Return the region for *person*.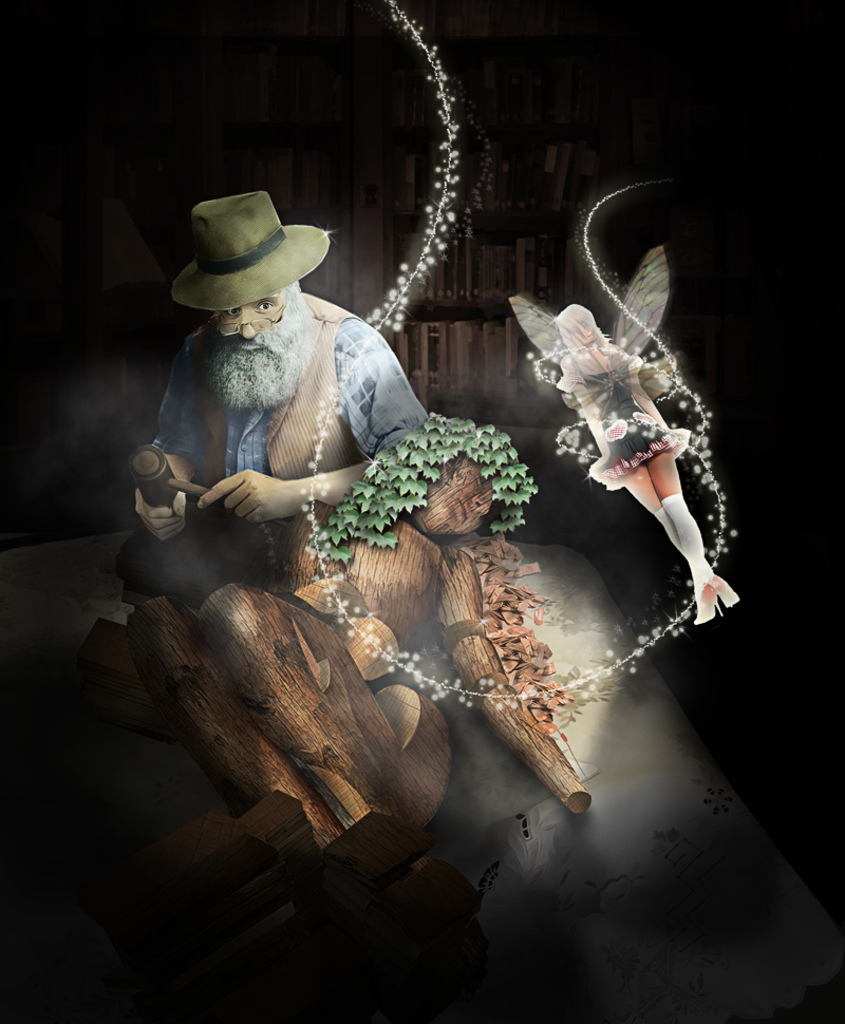
box(132, 115, 673, 877).
